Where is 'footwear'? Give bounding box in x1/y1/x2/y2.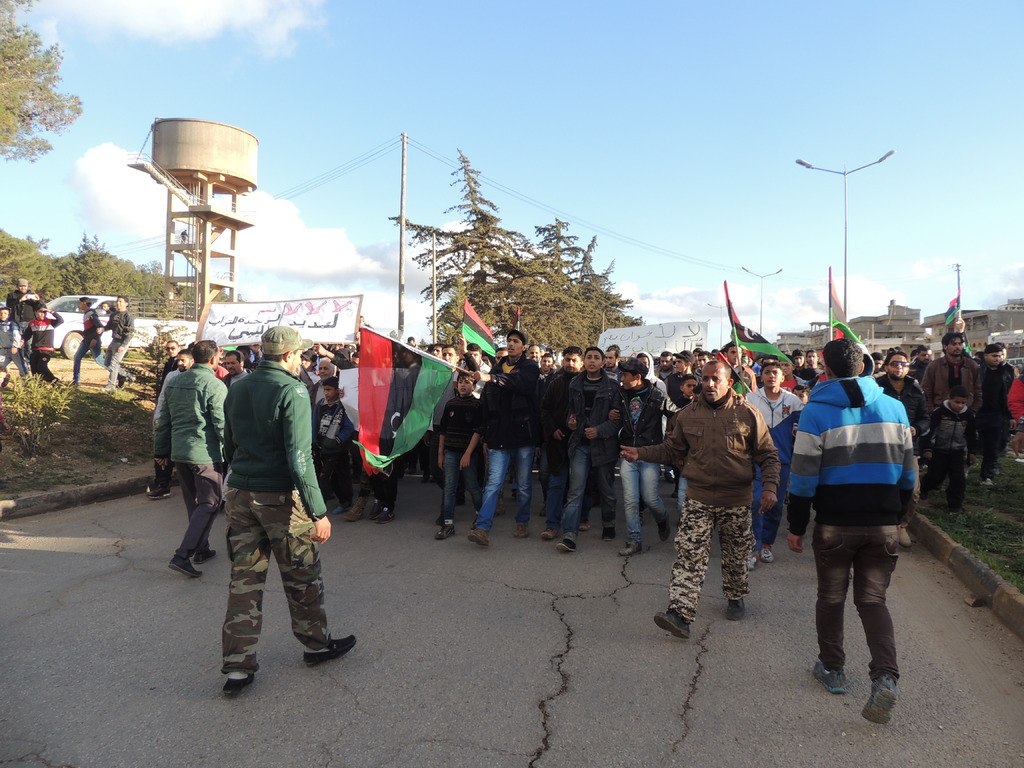
100/381/113/394.
